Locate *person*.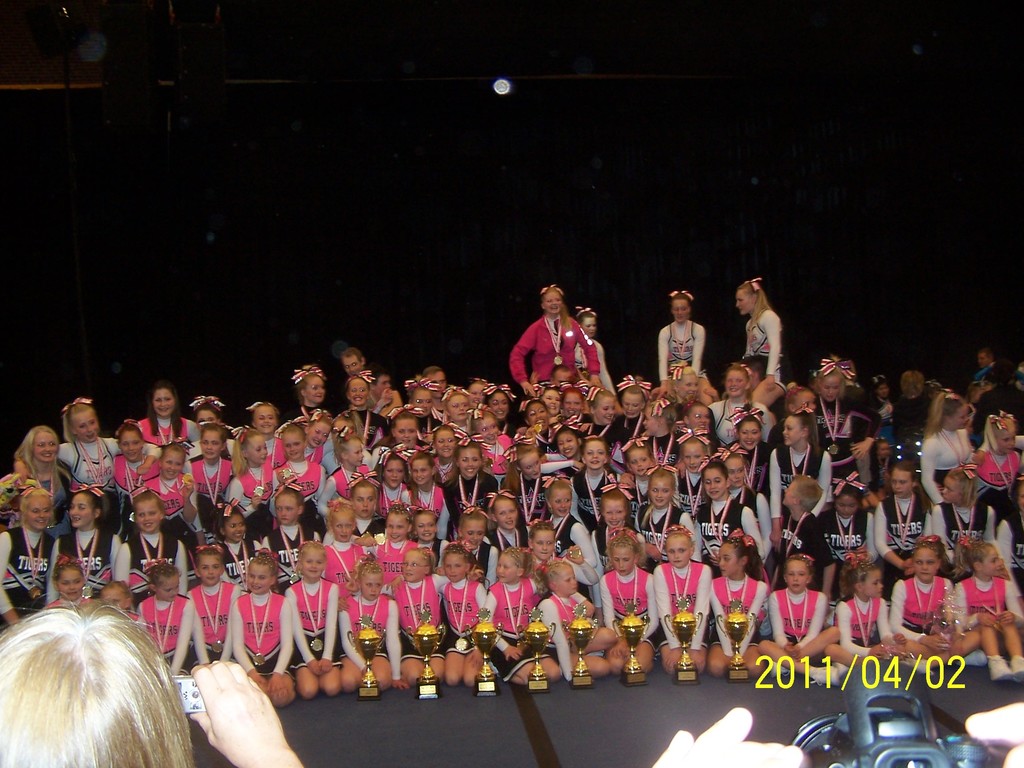
Bounding box: [0, 422, 81, 516].
